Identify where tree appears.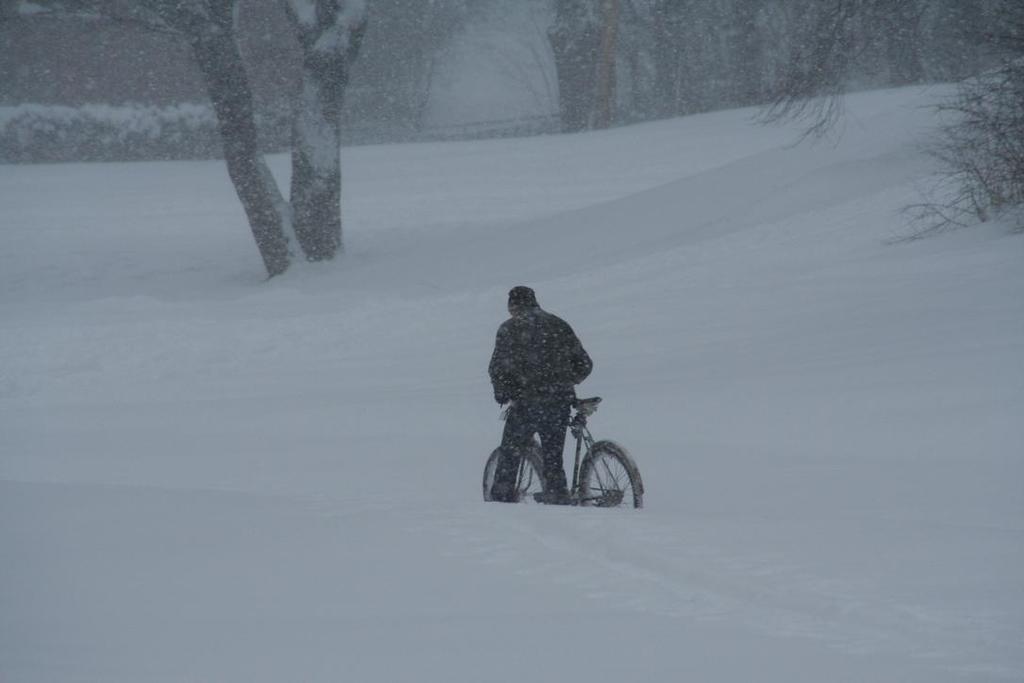
Appears at <bbox>537, 0, 652, 138</bbox>.
